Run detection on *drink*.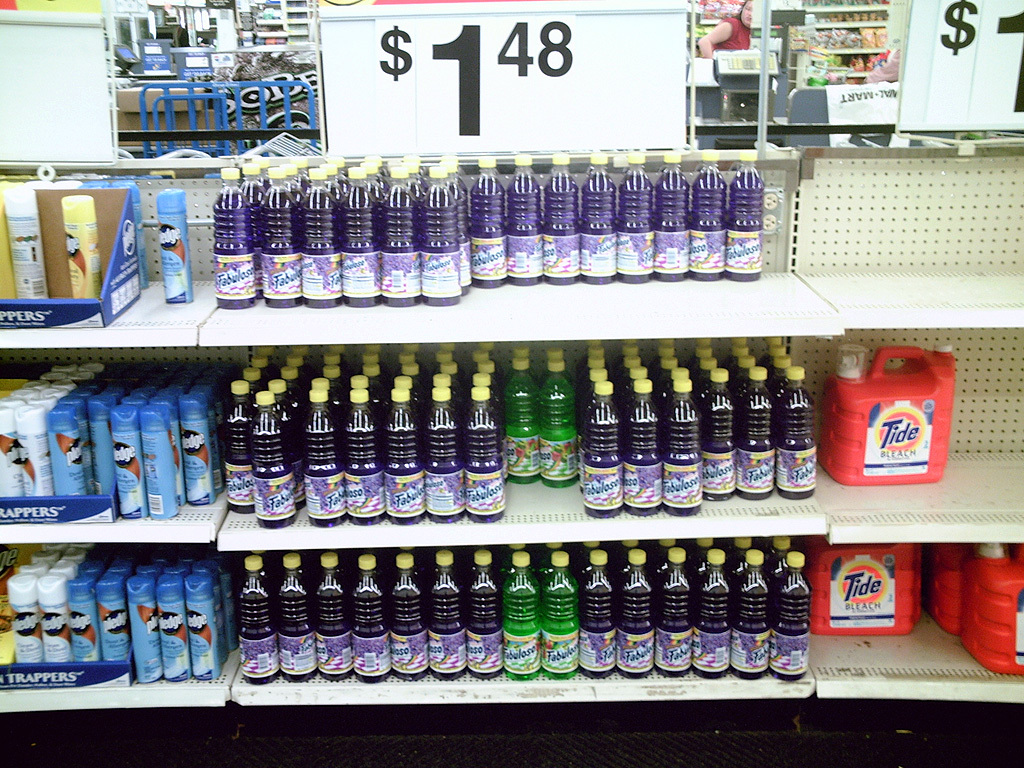
Result: [531,360,578,482].
